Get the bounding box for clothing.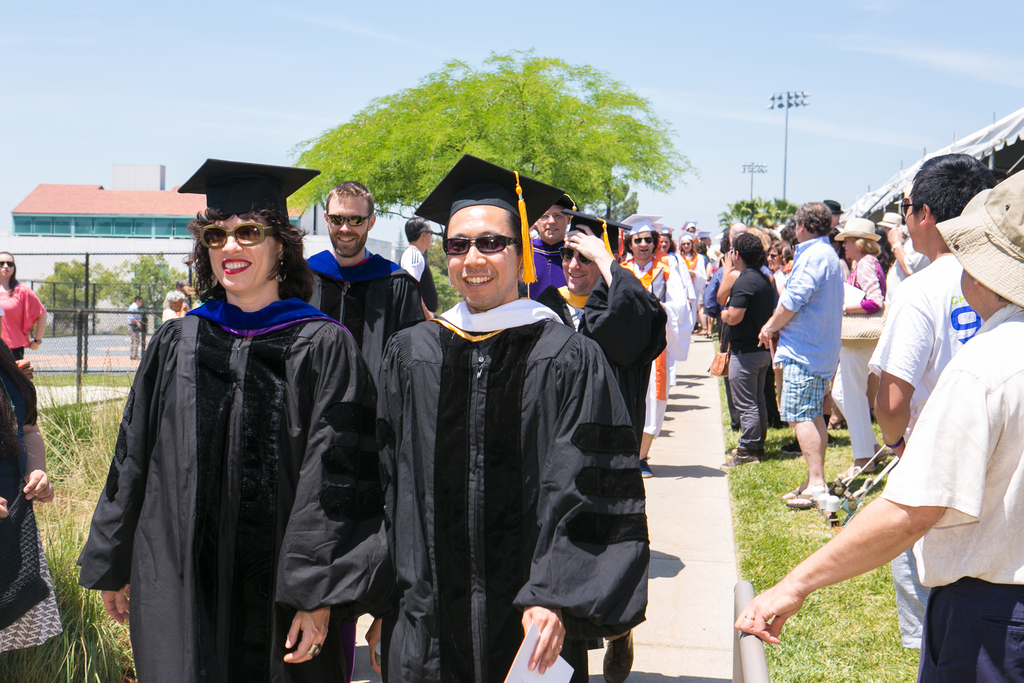
locate(364, 267, 624, 682).
